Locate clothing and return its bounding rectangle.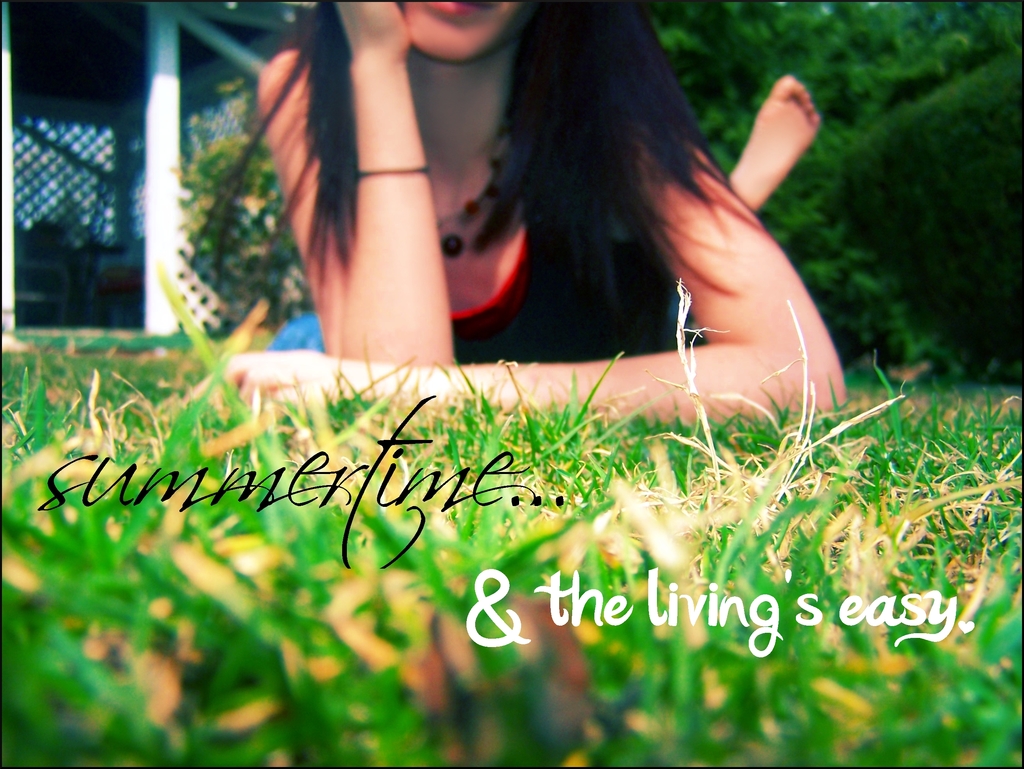
select_region(255, 43, 700, 350).
